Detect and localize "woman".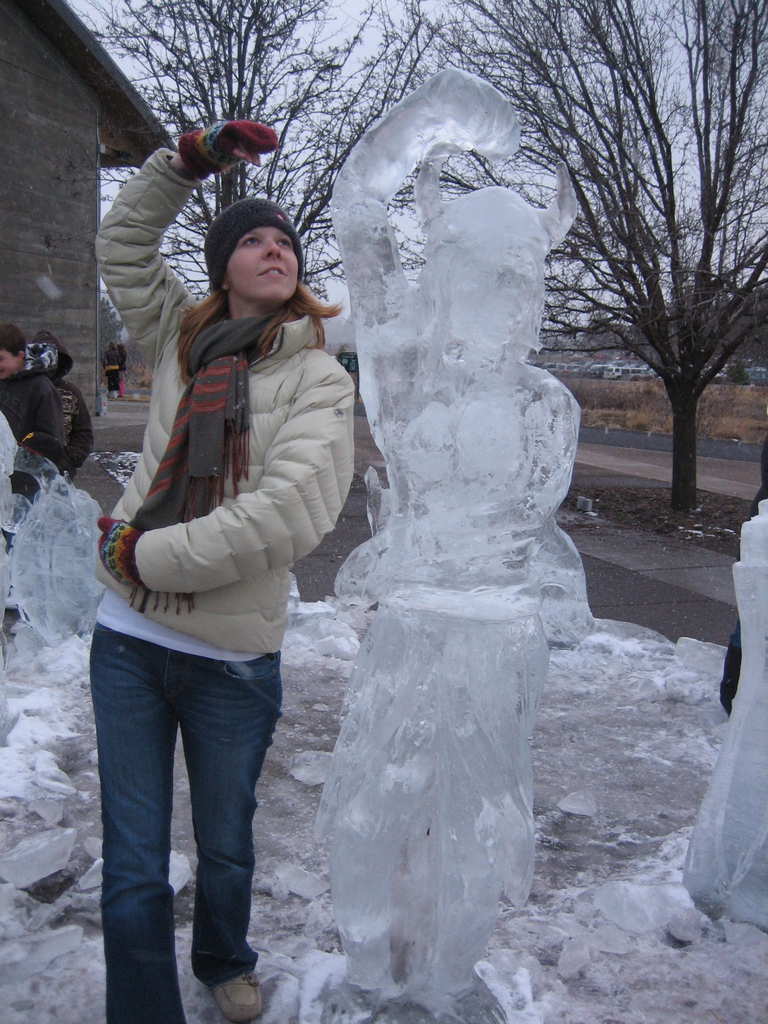
Localized at 83,120,362,1023.
